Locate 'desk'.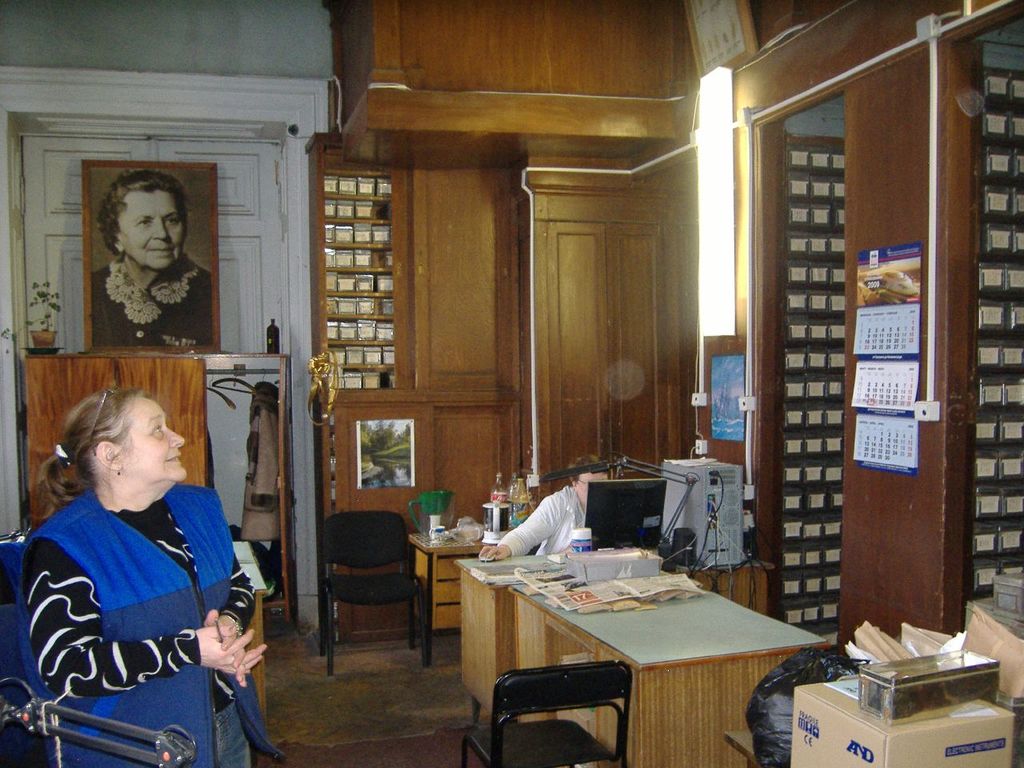
Bounding box: 449, 506, 818, 762.
